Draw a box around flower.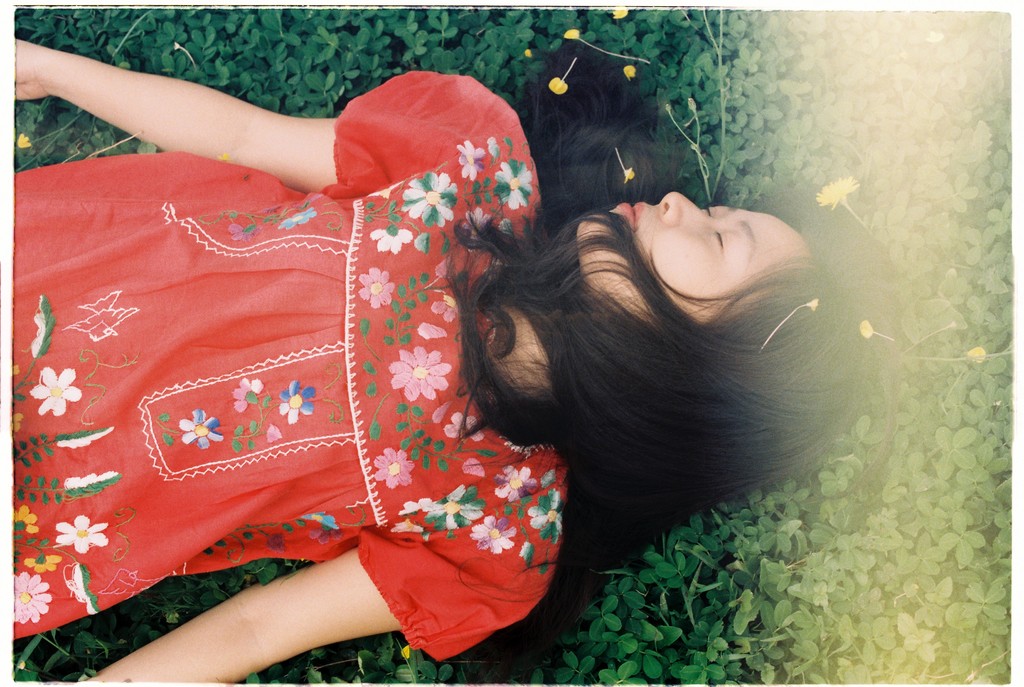
detection(460, 207, 490, 250).
